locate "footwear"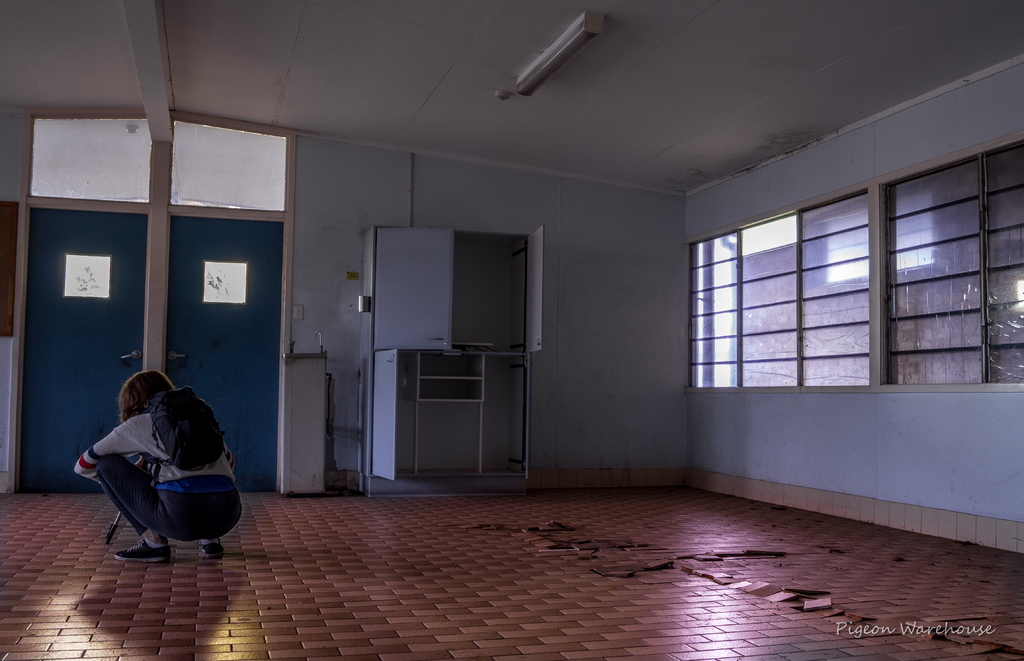
x1=193 y1=537 x2=234 y2=559
